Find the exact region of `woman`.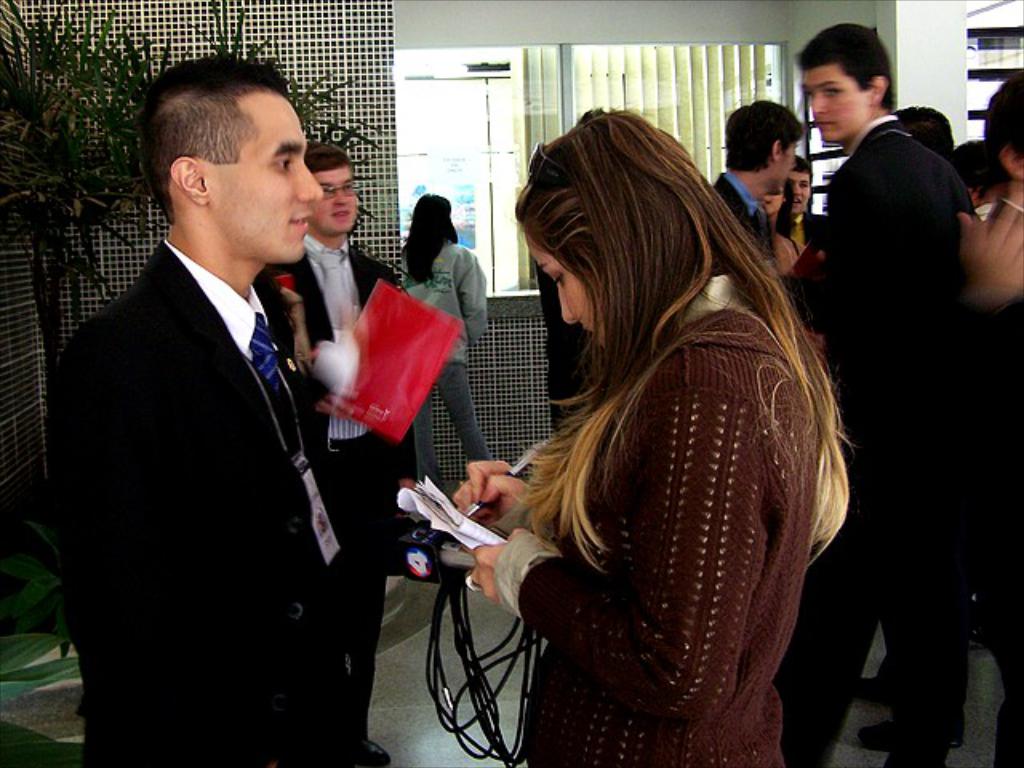
Exact region: x1=398 y1=195 x2=501 y2=504.
